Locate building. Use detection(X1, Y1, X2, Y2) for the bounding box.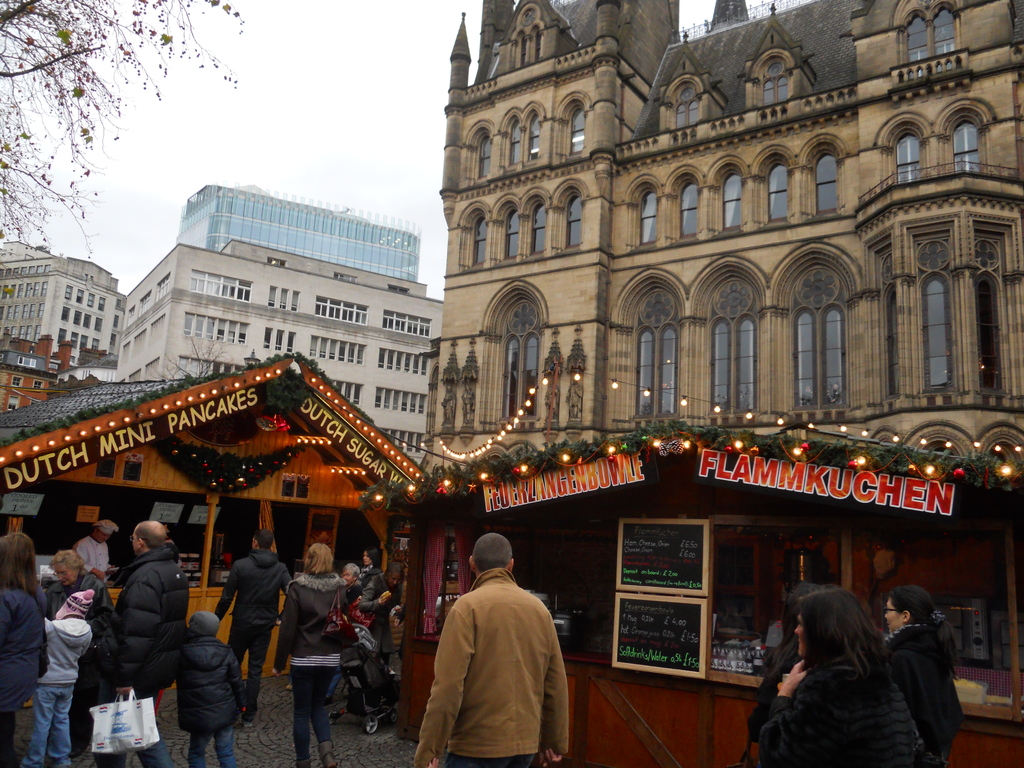
detection(0, 237, 130, 358).
